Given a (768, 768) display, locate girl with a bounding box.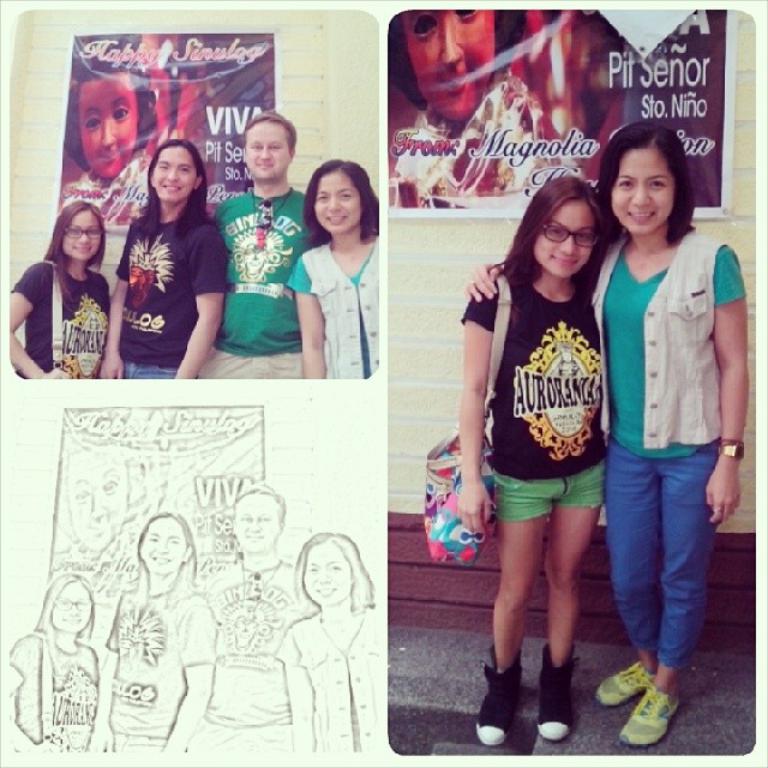
Located: detection(50, 409, 146, 600).
